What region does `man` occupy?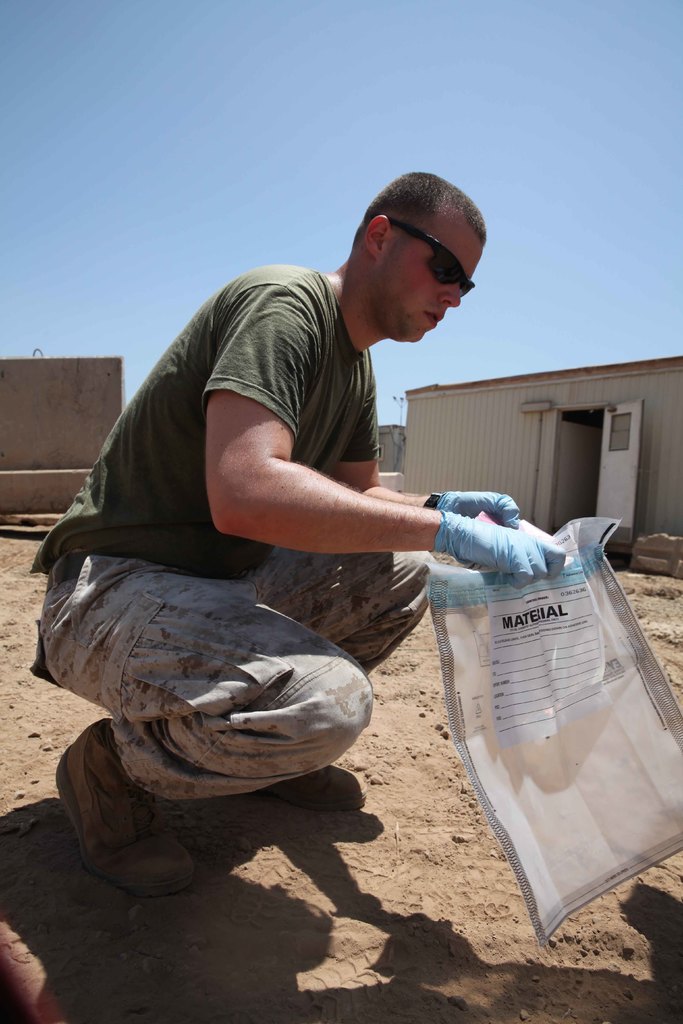
<box>72,154,545,995</box>.
